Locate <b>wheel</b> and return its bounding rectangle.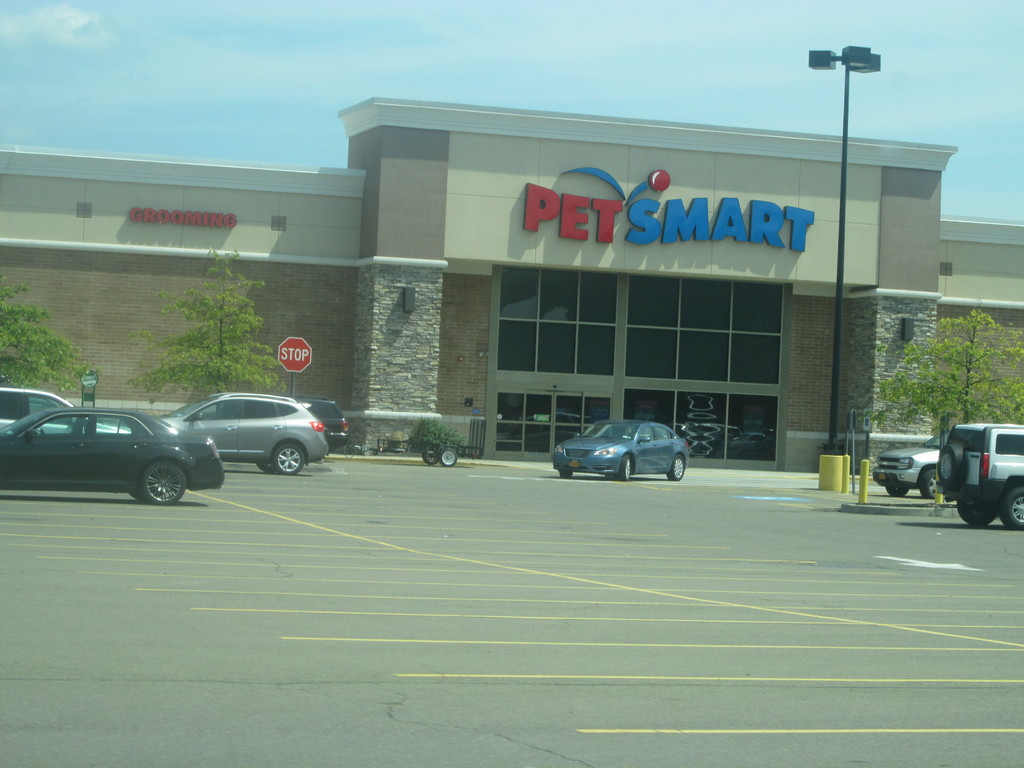
x1=885 y1=487 x2=909 y2=497.
